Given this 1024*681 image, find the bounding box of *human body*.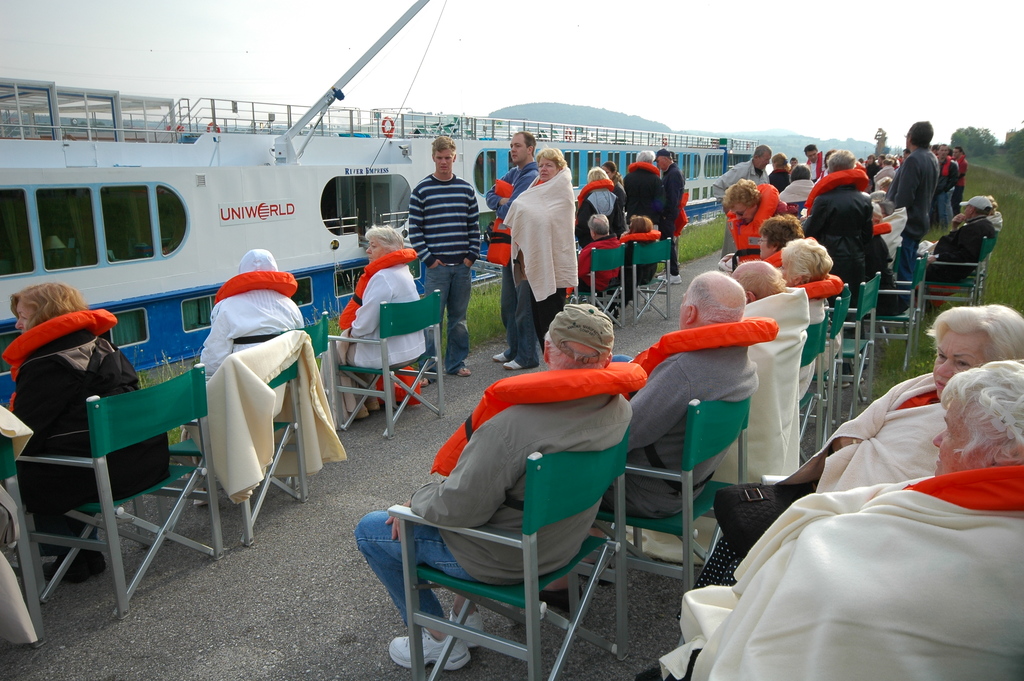
[left=496, top=170, right=579, bottom=370].
